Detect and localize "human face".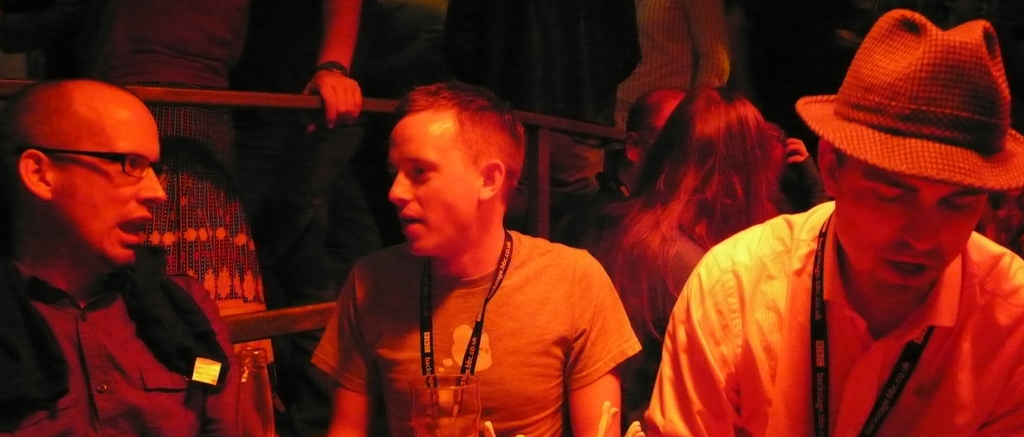
Localized at <region>830, 181, 998, 308</region>.
